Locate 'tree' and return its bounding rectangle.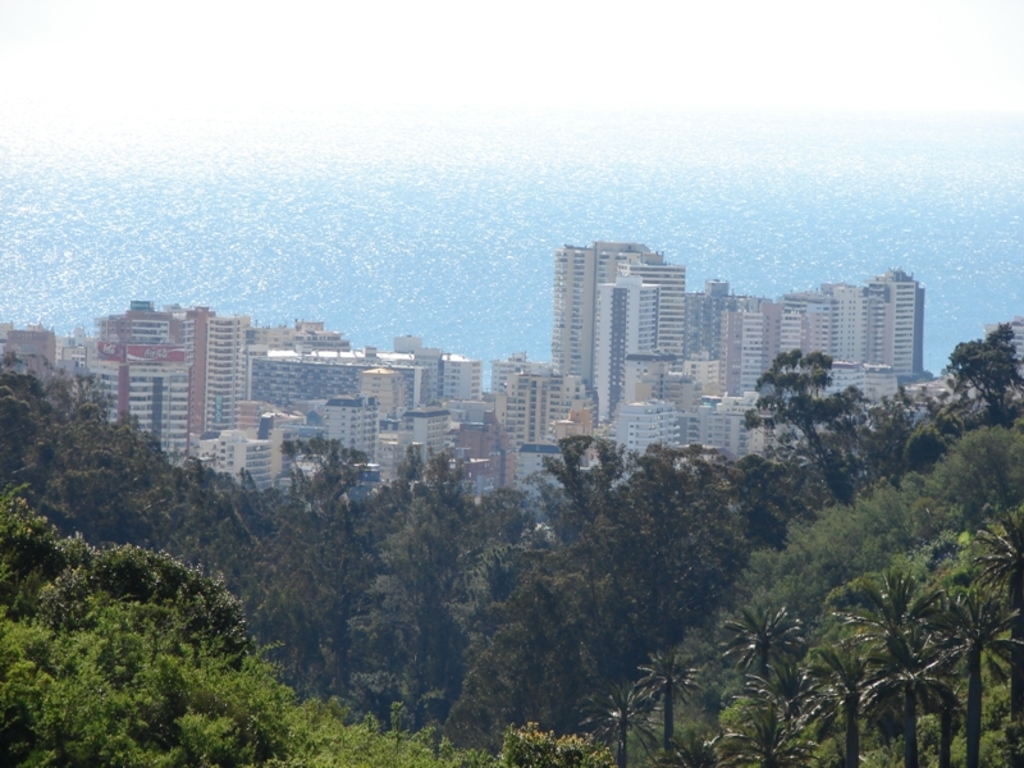
crop(531, 425, 641, 664).
